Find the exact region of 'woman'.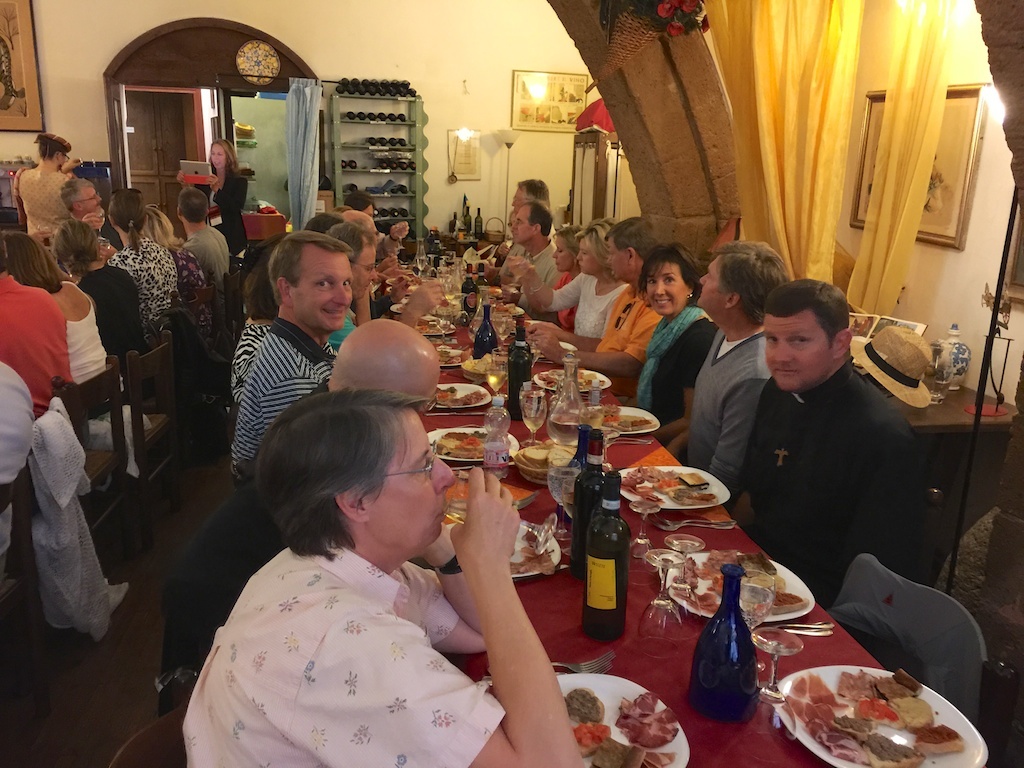
Exact region: crop(105, 186, 191, 375).
